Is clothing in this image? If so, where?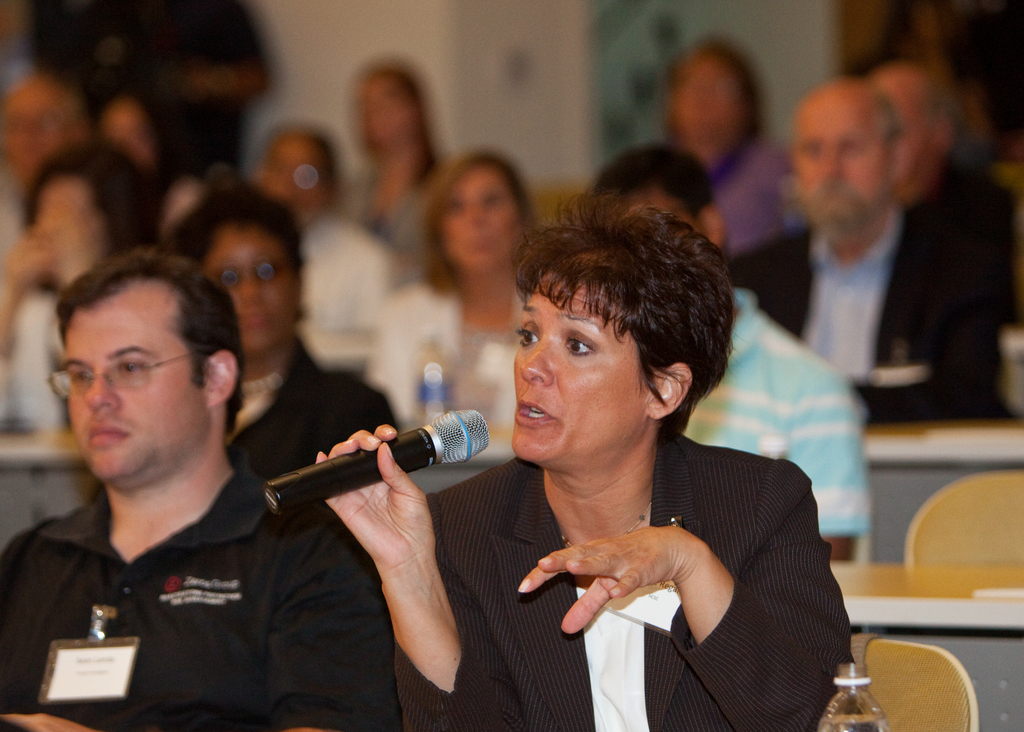
Yes, at 307, 222, 394, 363.
